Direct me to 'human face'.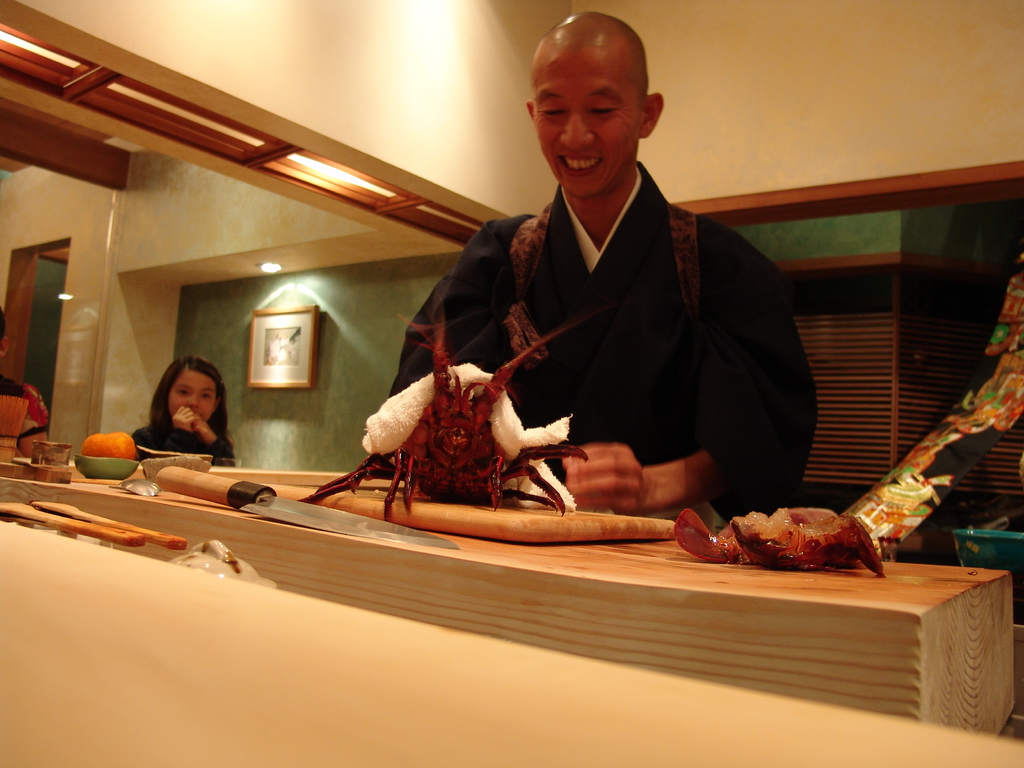
Direction: crop(529, 47, 635, 197).
